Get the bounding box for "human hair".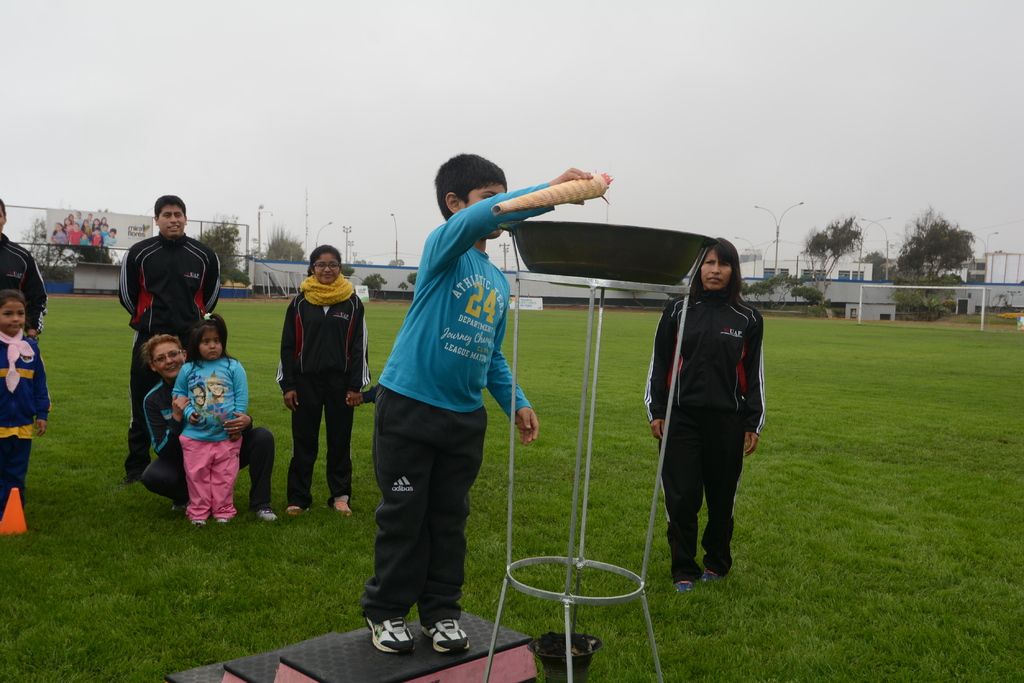
102/225/109/228.
